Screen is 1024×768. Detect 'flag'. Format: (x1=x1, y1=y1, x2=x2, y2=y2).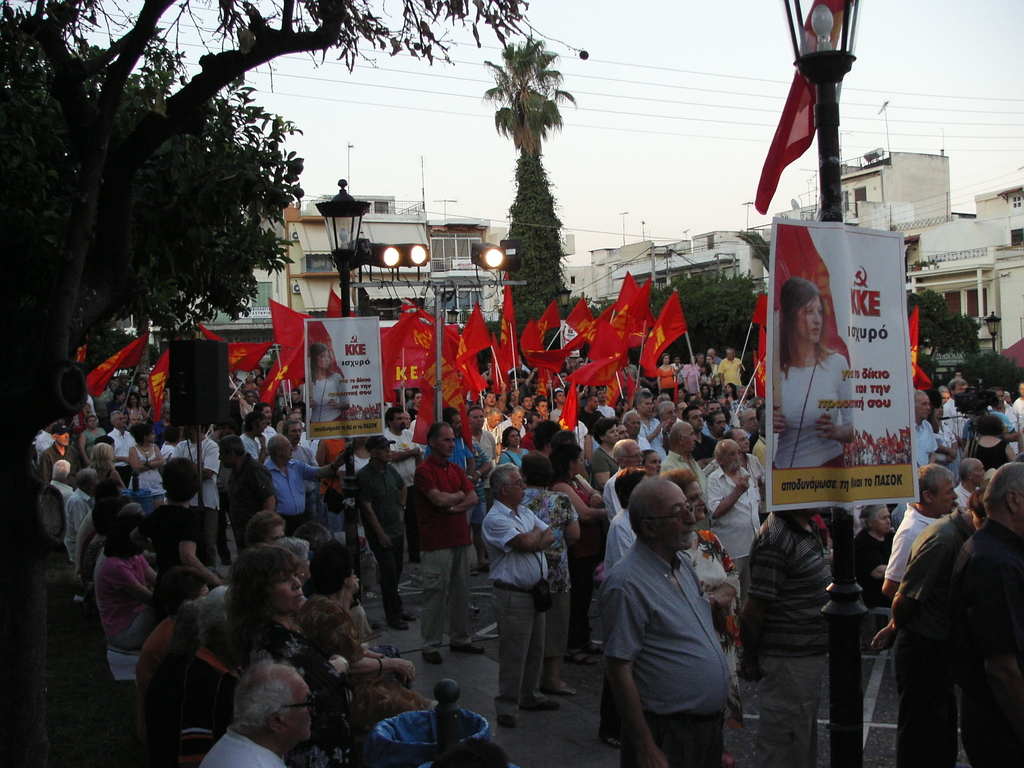
(x1=905, y1=303, x2=926, y2=388).
